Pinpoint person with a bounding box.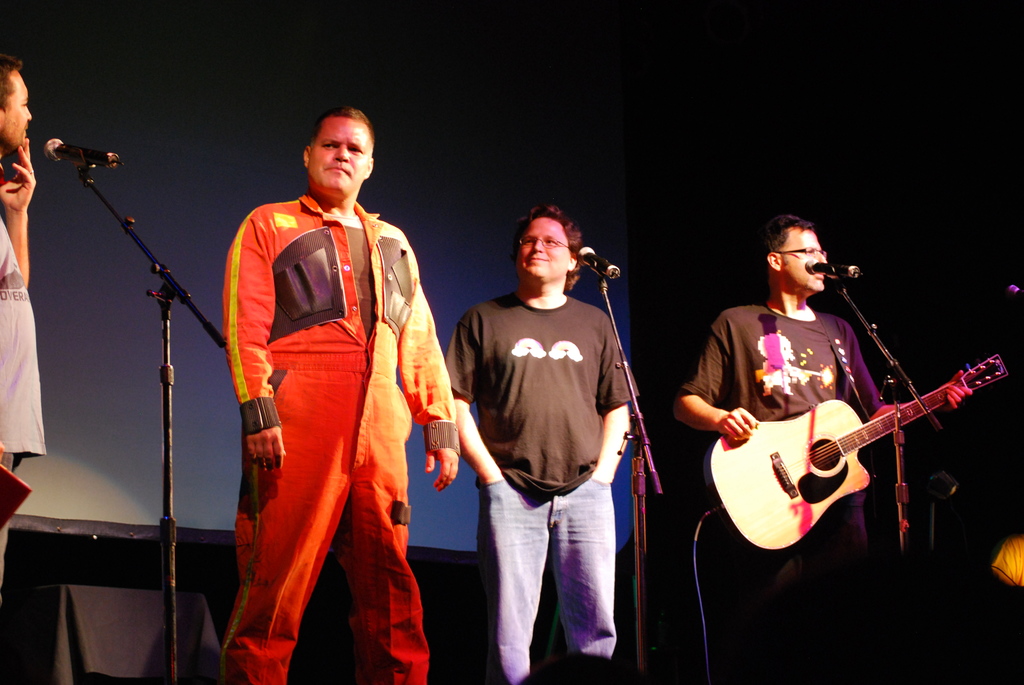
(0, 49, 49, 606).
